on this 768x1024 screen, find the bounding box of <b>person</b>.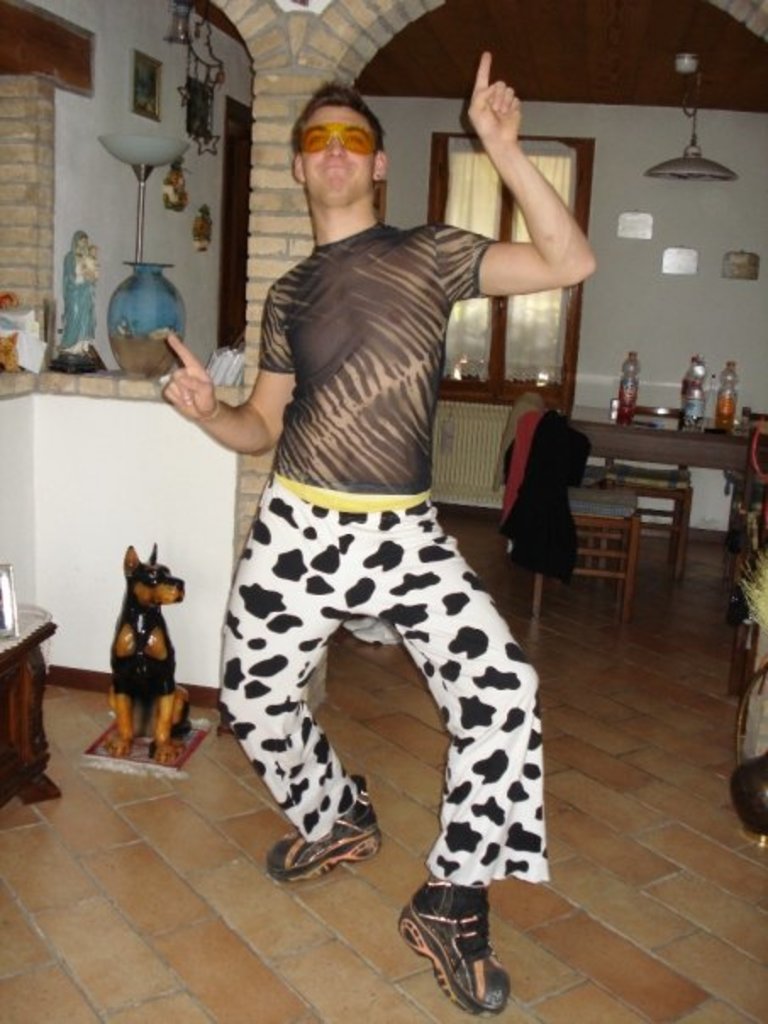
Bounding box: pyautogui.locateOnScreen(164, 90, 592, 926).
